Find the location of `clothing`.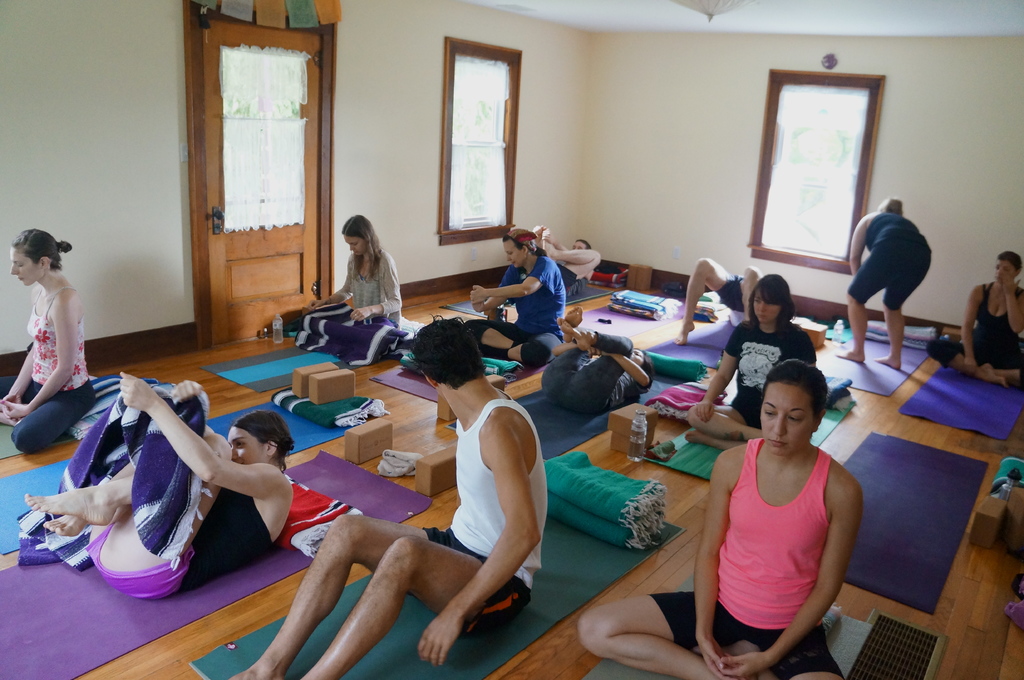
Location: (558, 262, 591, 299).
